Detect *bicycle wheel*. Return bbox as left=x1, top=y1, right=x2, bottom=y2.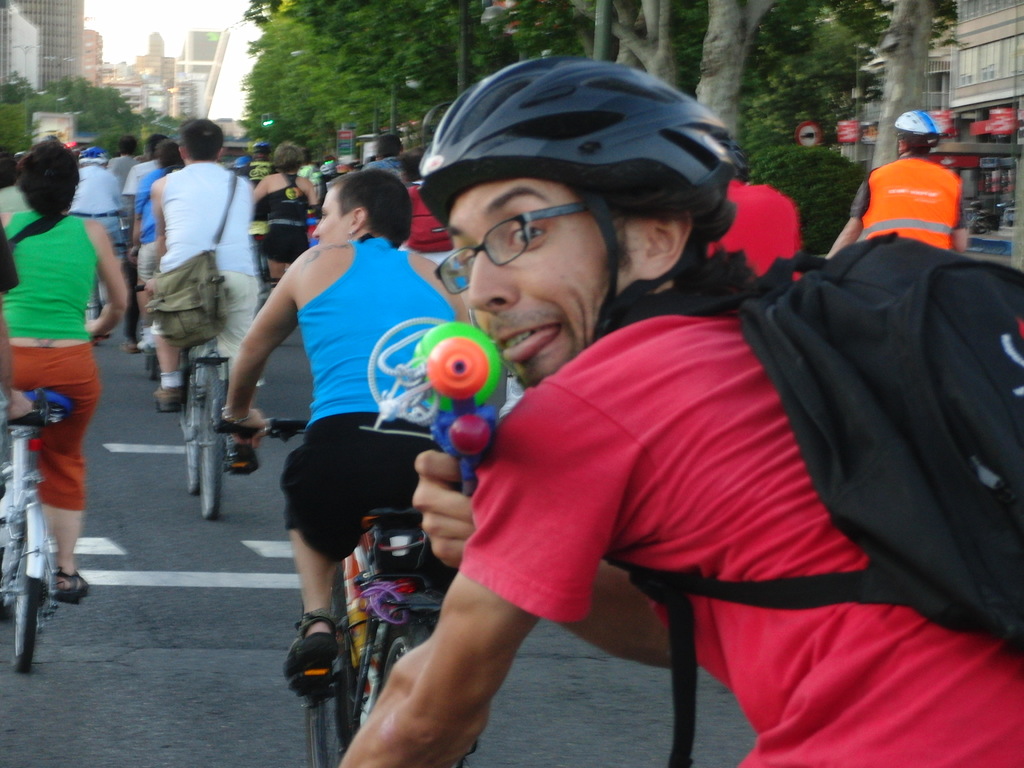
left=147, top=355, right=154, bottom=383.
